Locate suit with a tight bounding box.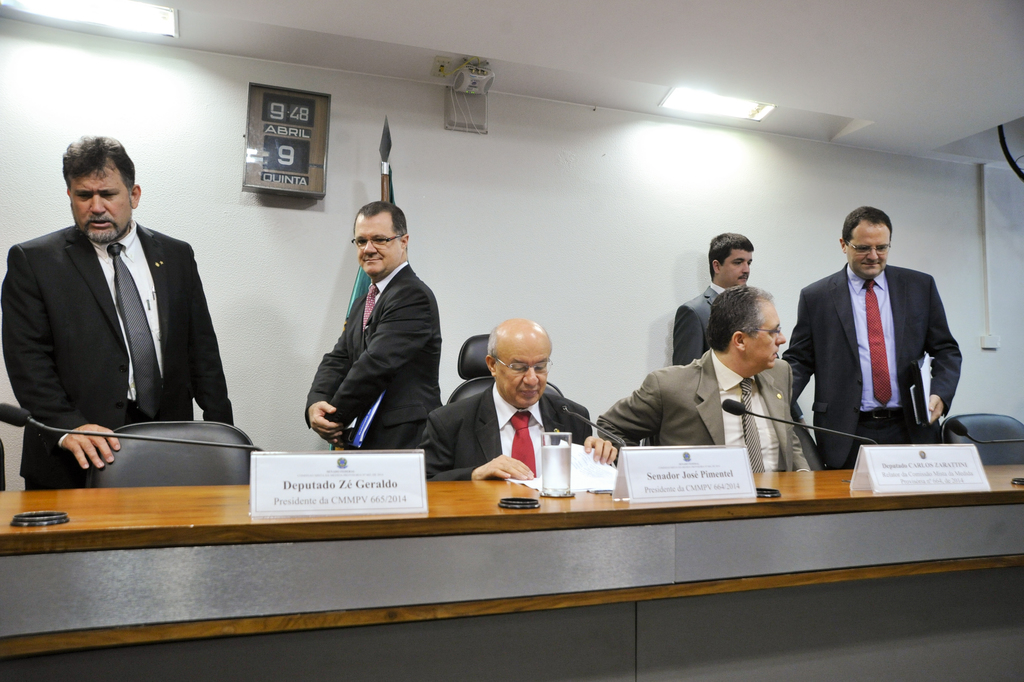
region(305, 261, 441, 451).
